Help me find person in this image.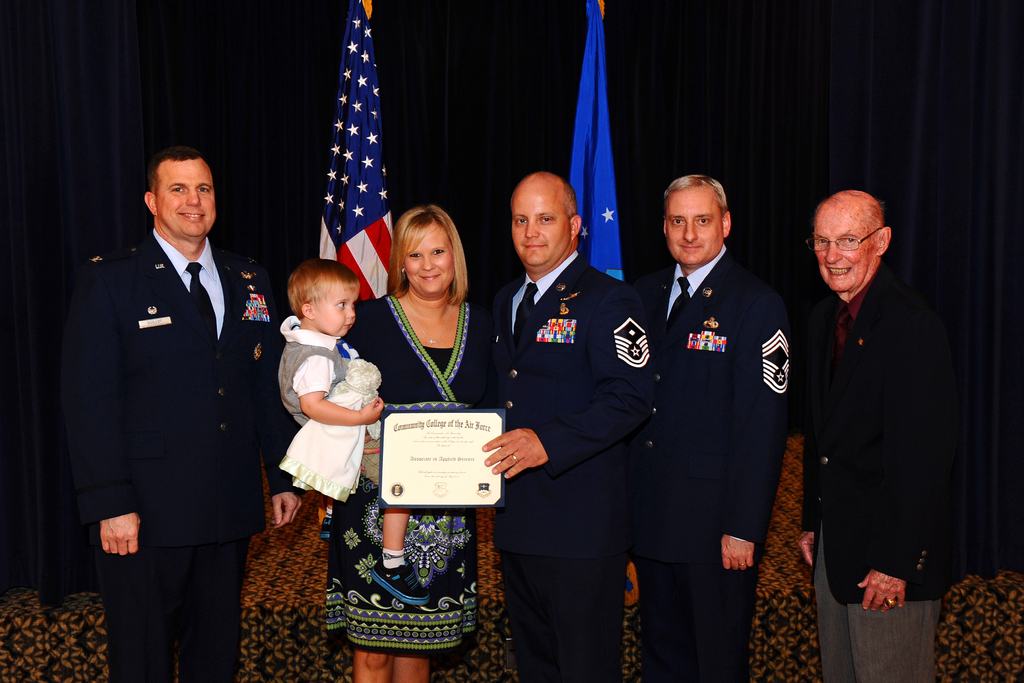
Found it: select_region(487, 172, 653, 682).
